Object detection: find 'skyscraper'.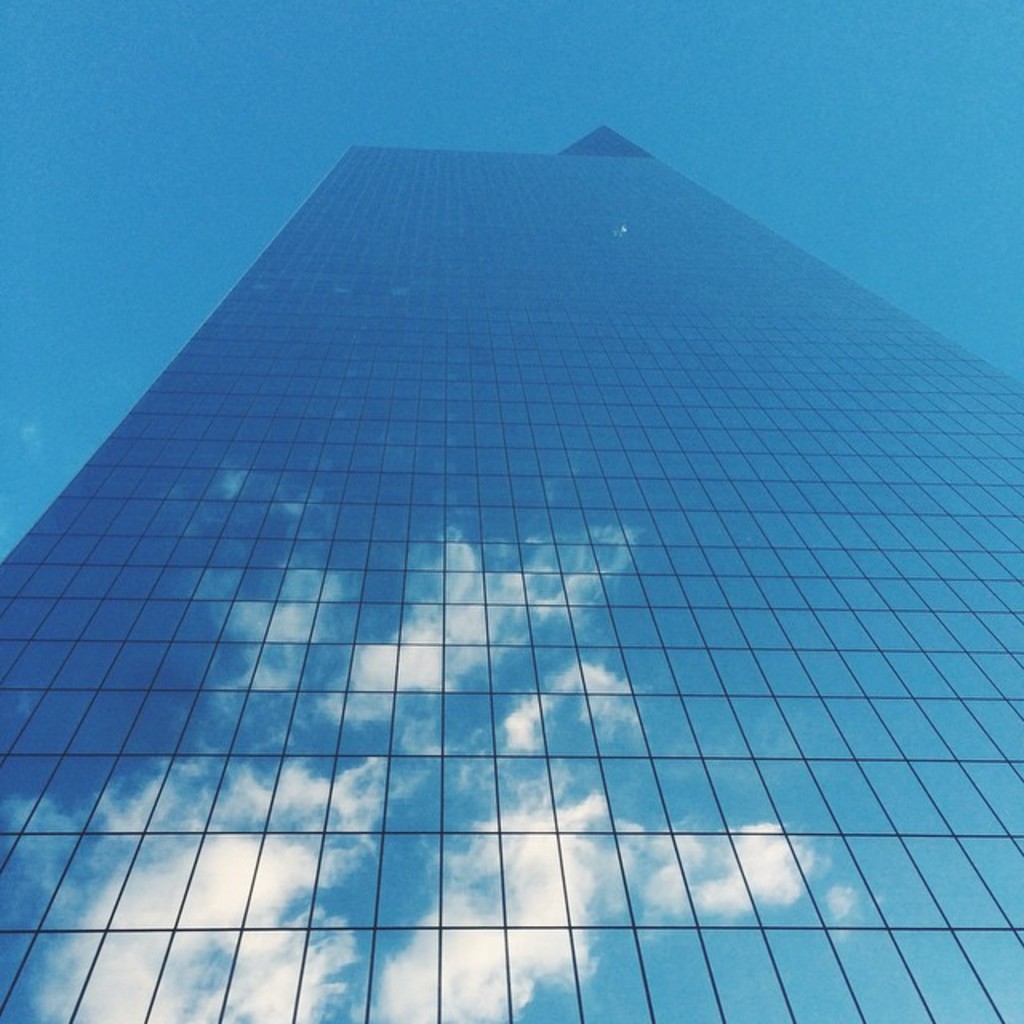
detection(0, 146, 1022, 982).
